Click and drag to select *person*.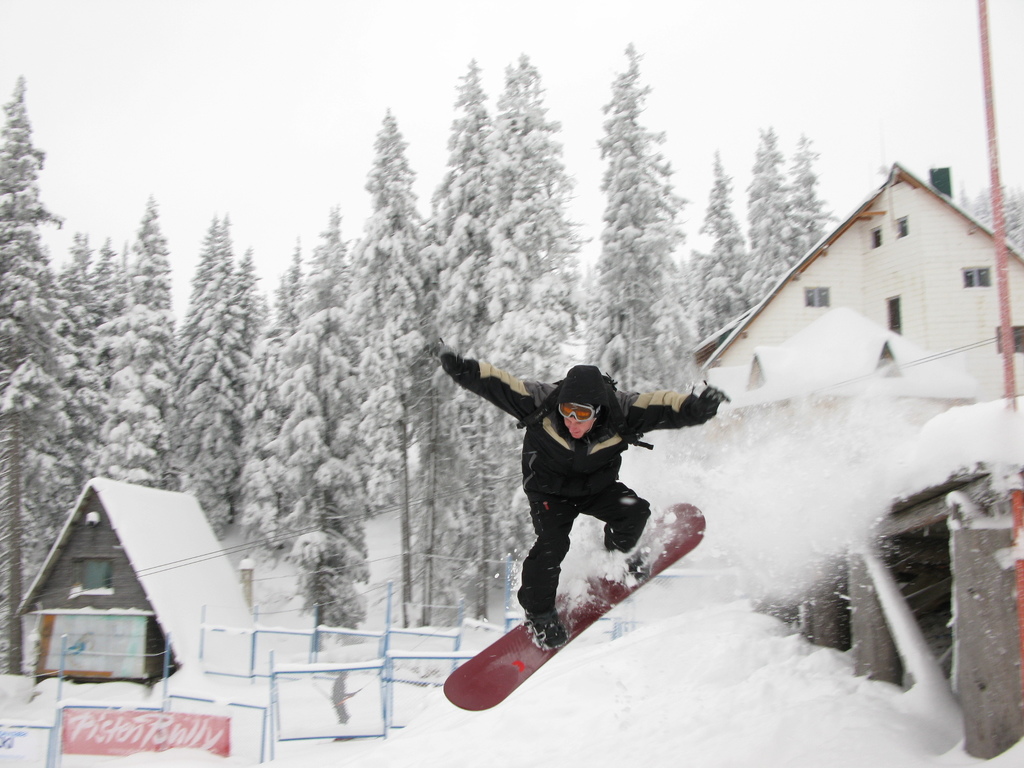
Selection: pyautogui.locateOnScreen(437, 337, 728, 654).
